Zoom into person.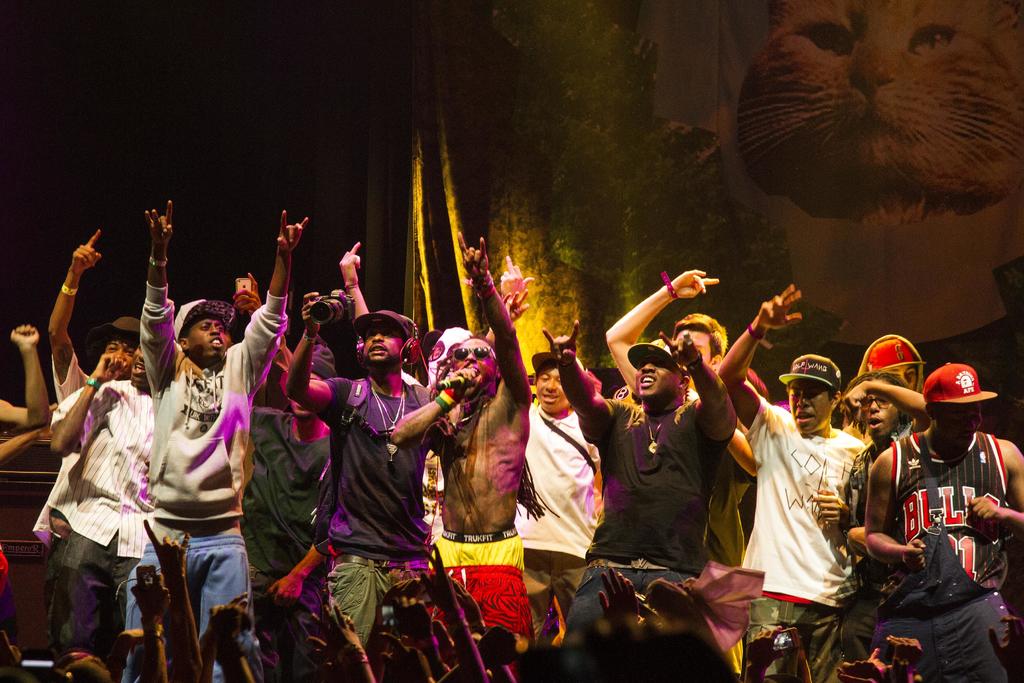
Zoom target: rect(390, 231, 534, 678).
